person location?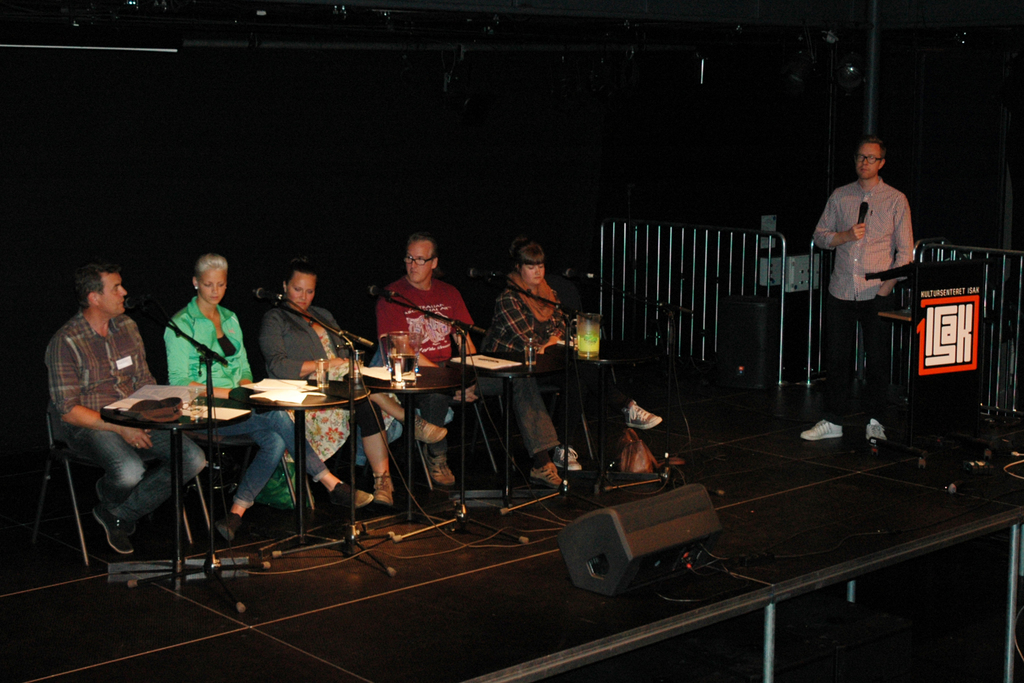
(x1=254, y1=258, x2=443, y2=509)
